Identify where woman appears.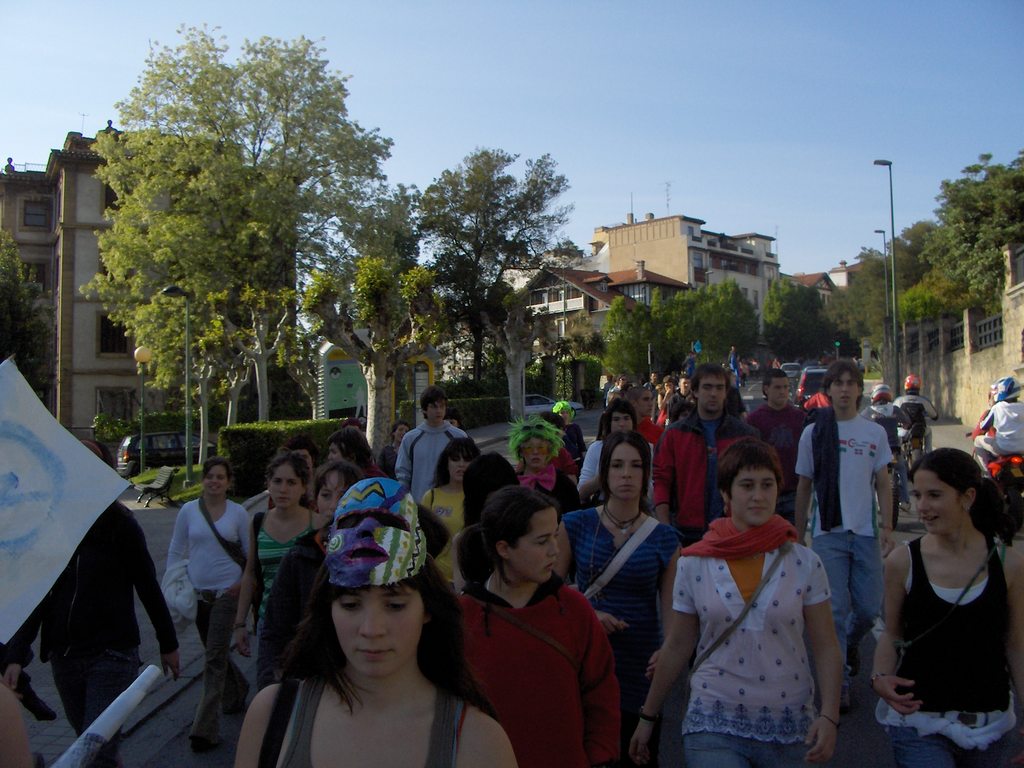
Appears at 444, 450, 524, 588.
